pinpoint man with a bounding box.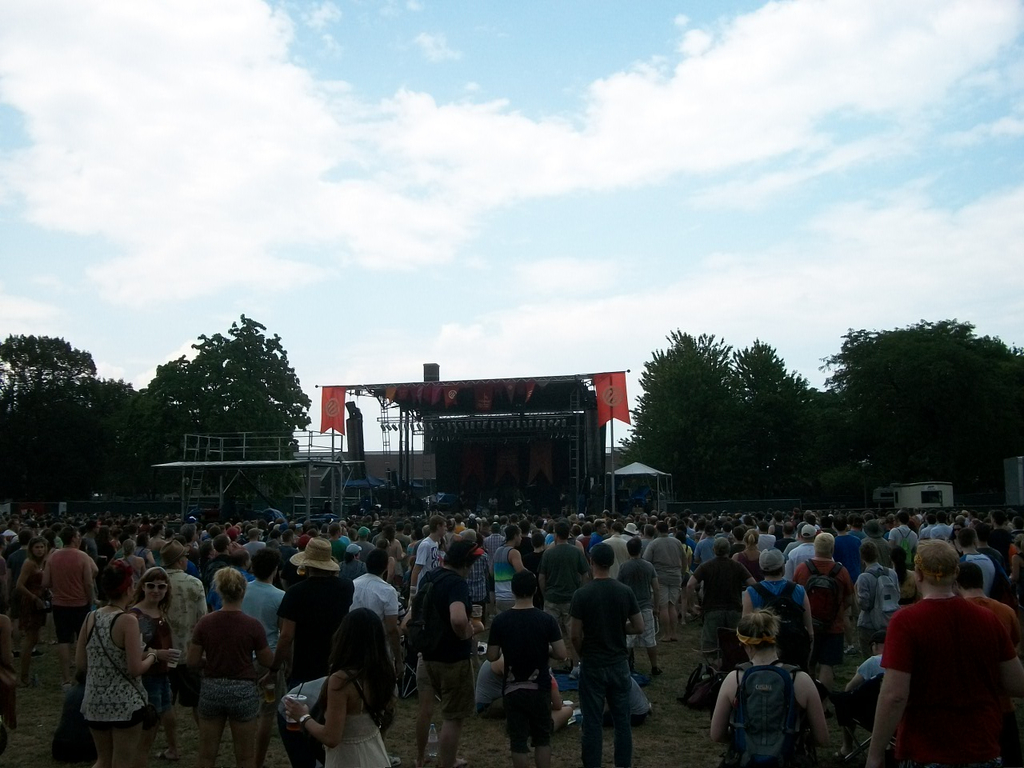
<bbox>568, 540, 646, 767</bbox>.
